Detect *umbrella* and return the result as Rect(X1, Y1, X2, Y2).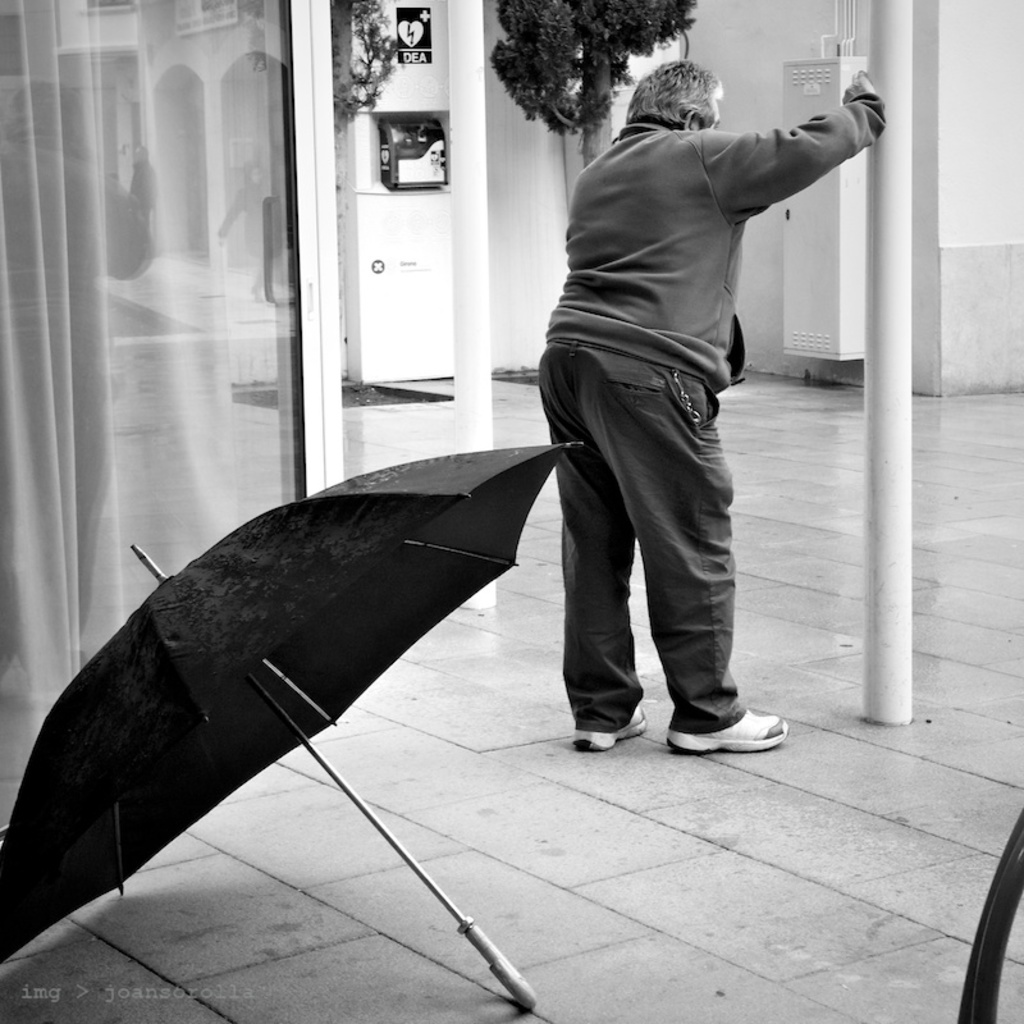
Rect(0, 443, 585, 1011).
